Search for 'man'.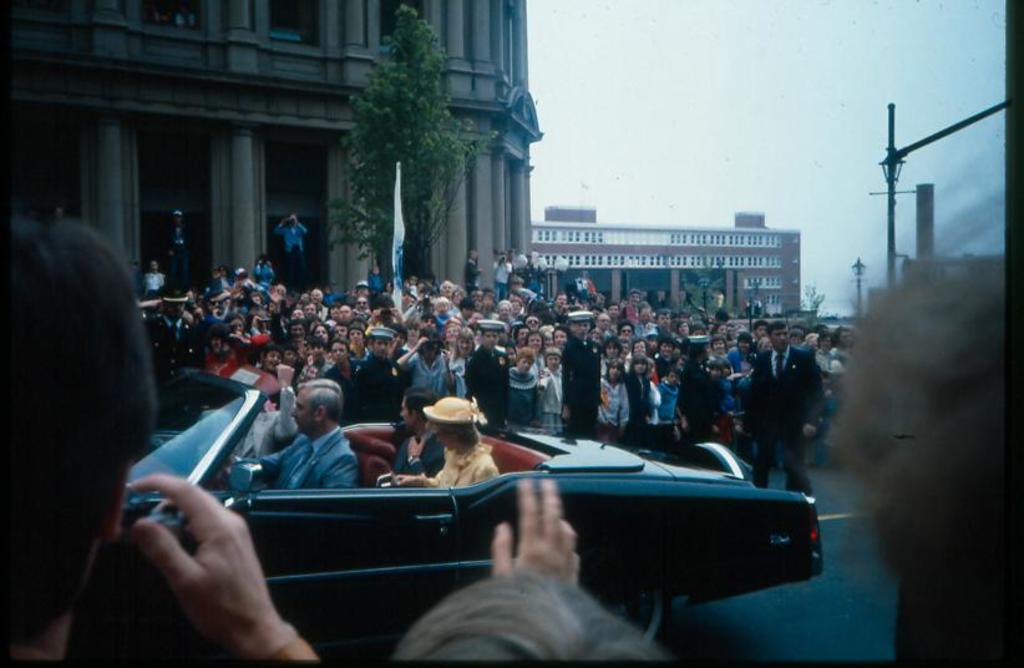
Found at locate(279, 217, 308, 292).
